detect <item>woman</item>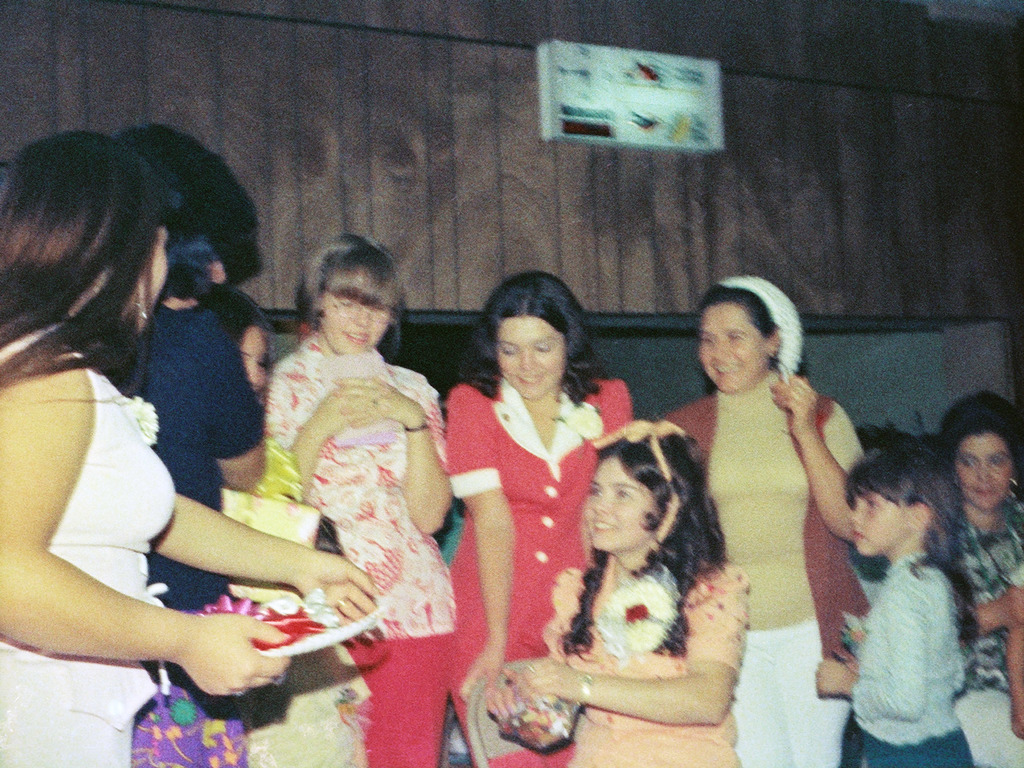
BBox(660, 278, 872, 767)
